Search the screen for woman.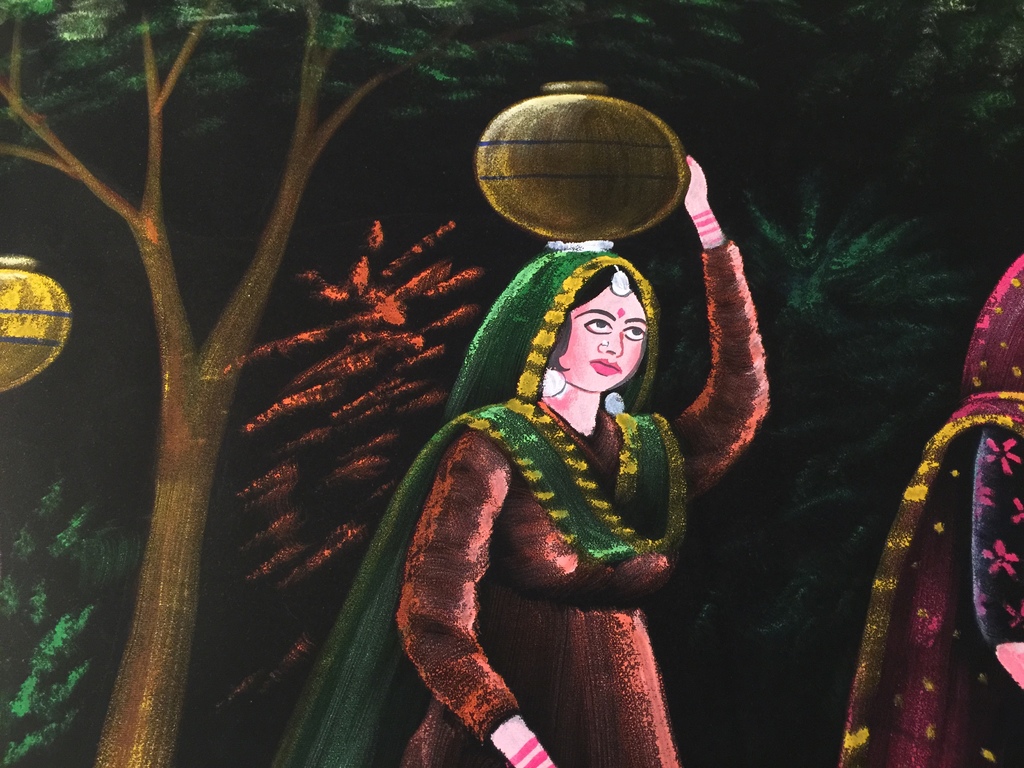
Found at <box>837,243,1023,767</box>.
